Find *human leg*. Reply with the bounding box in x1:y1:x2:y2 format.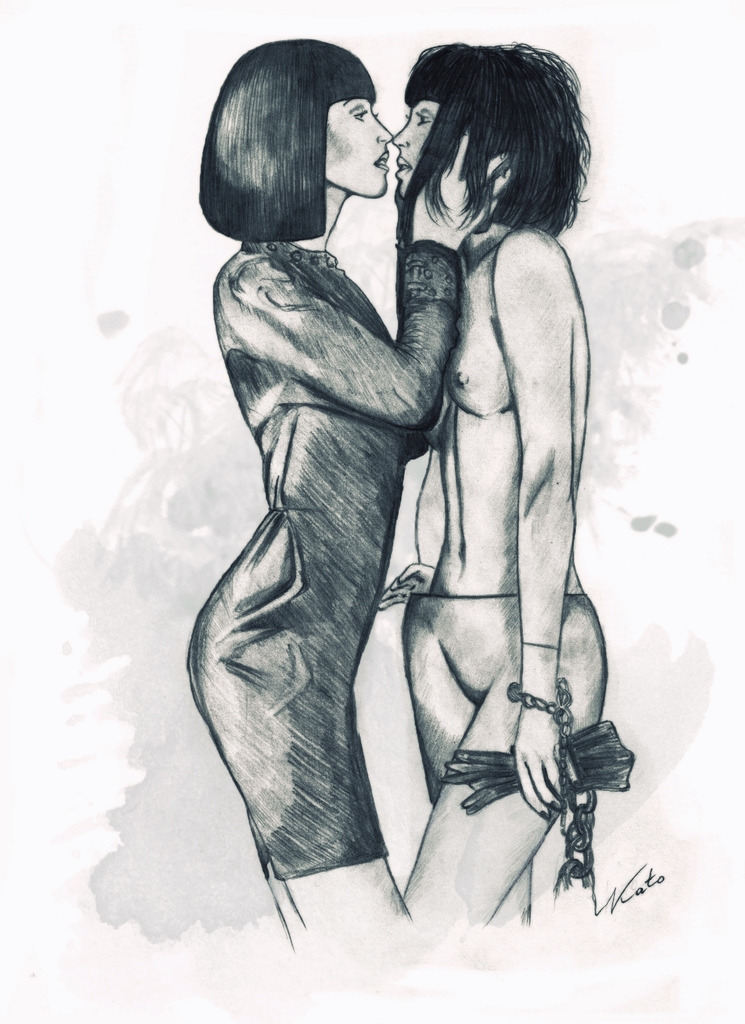
397:595:613:920.
